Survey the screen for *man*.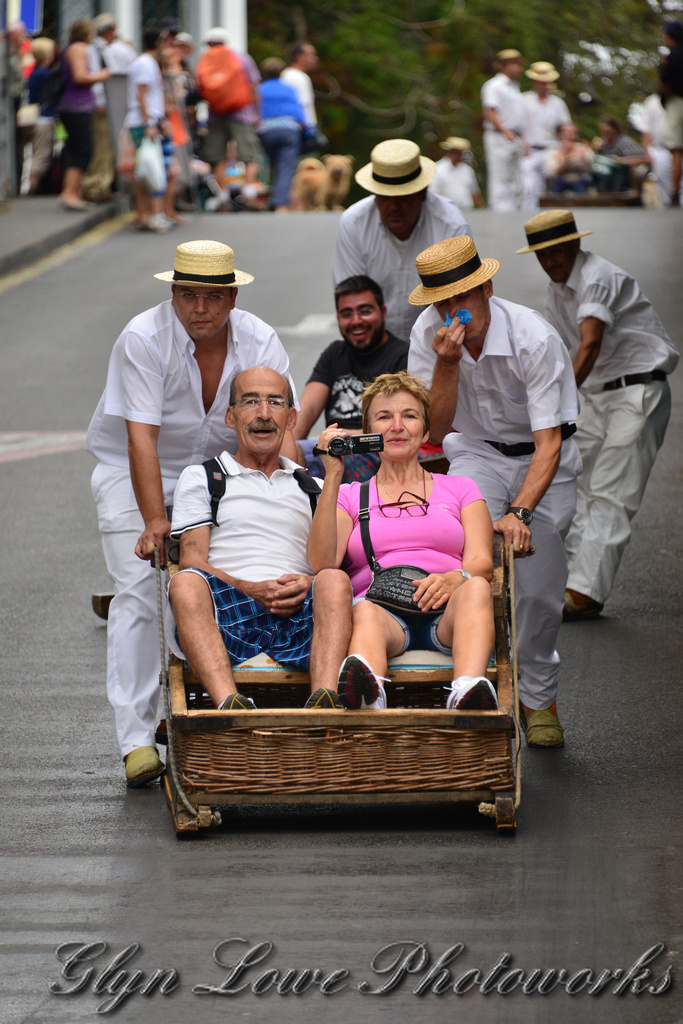
Survey found: 477,52,522,199.
